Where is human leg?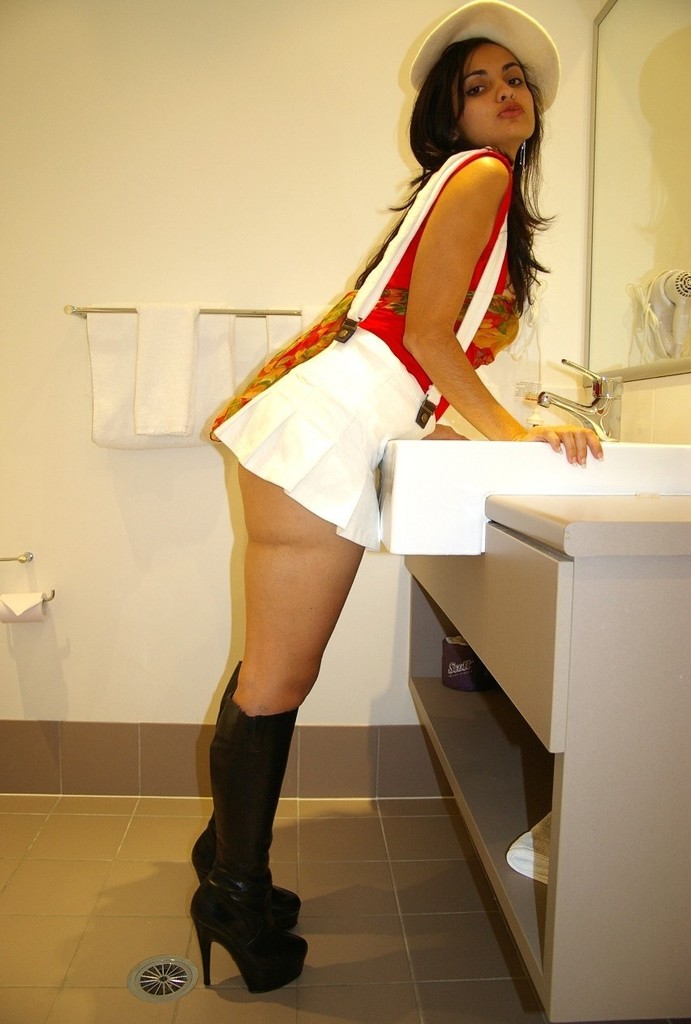
box(186, 457, 365, 995).
